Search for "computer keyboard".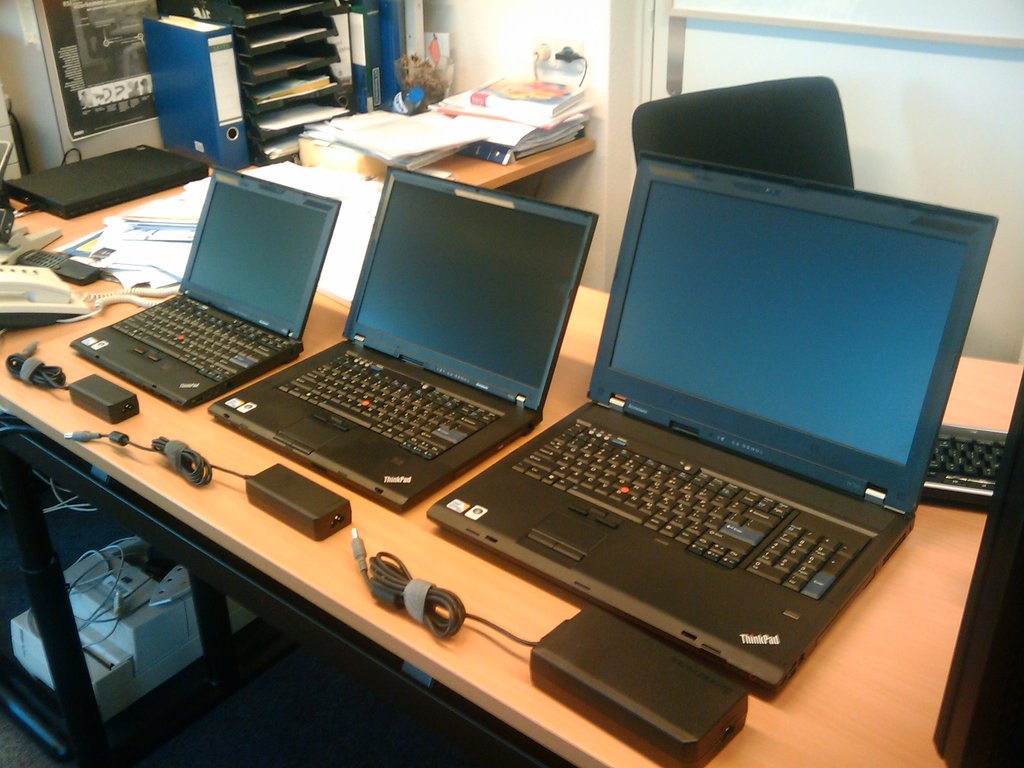
Found at 115 299 278 383.
